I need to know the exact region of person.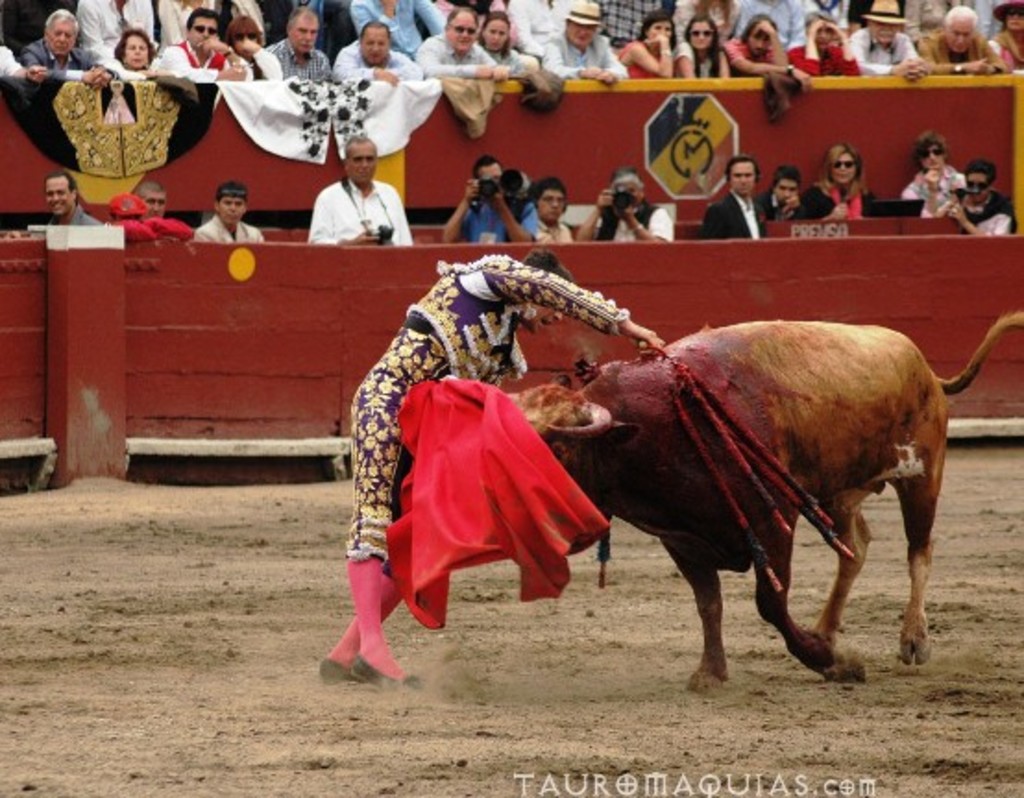
Region: bbox=(575, 166, 677, 242).
